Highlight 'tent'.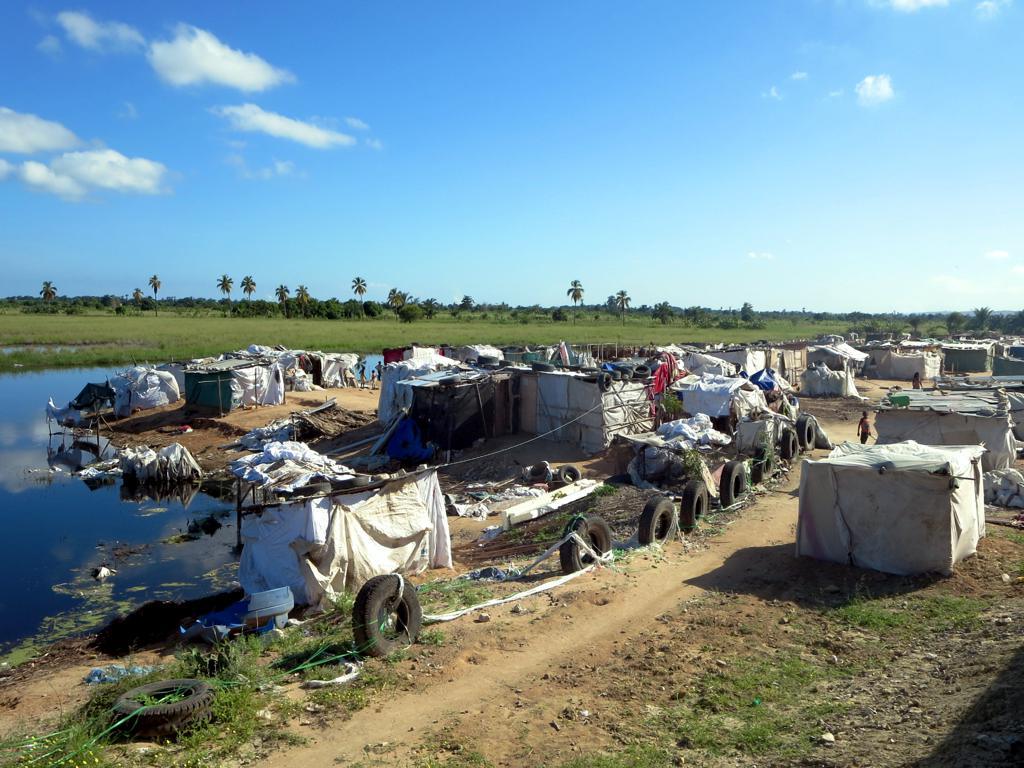
Highlighted region: locate(806, 338, 872, 399).
